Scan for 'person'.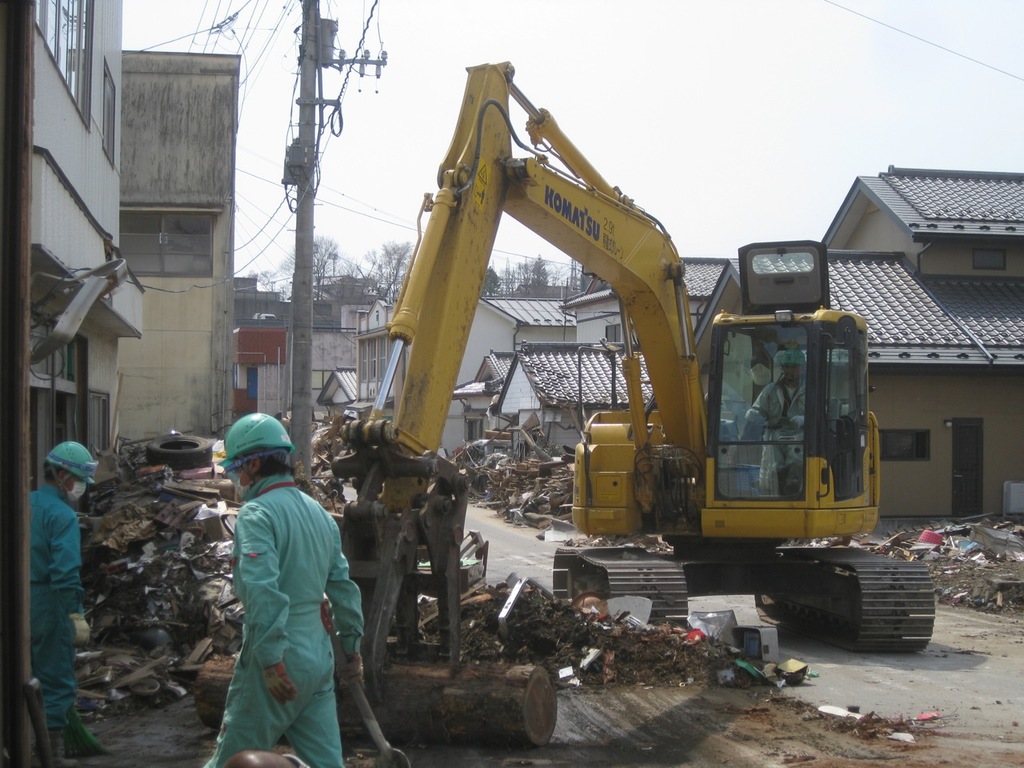
Scan result: <box>194,407,346,765</box>.
